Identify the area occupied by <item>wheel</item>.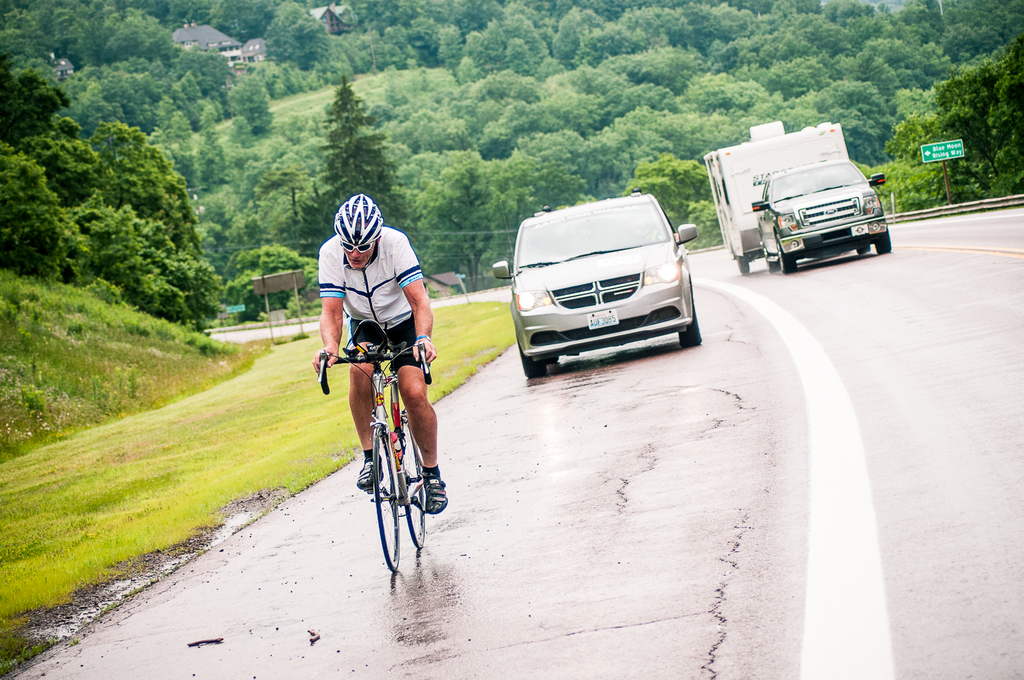
Area: 398/410/431/546.
